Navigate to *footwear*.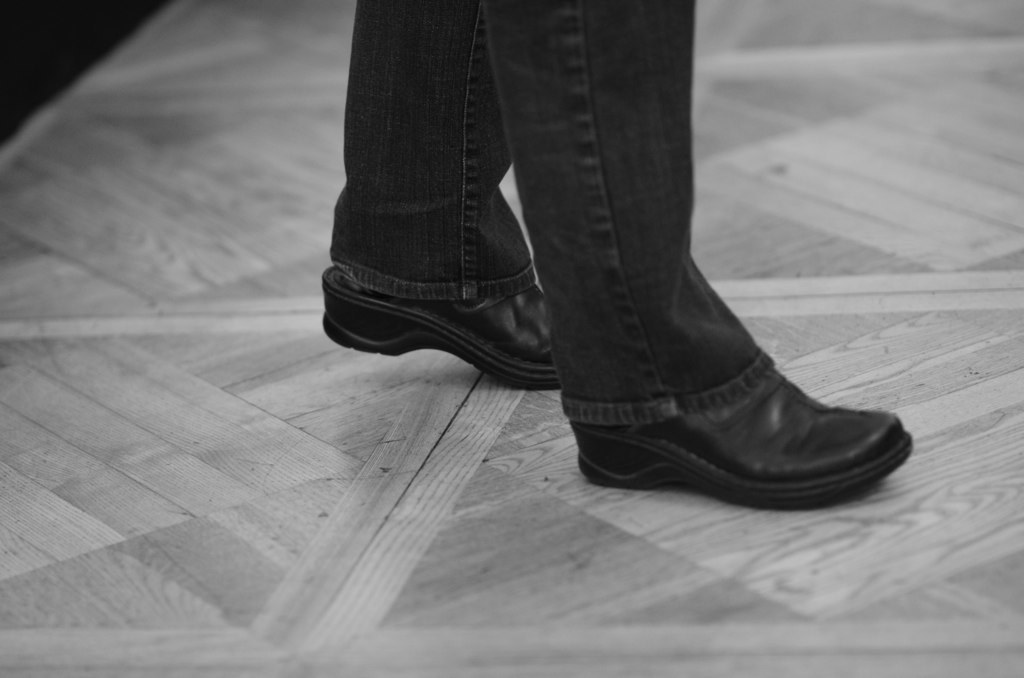
Navigation target: rect(320, 262, 565, 394).
